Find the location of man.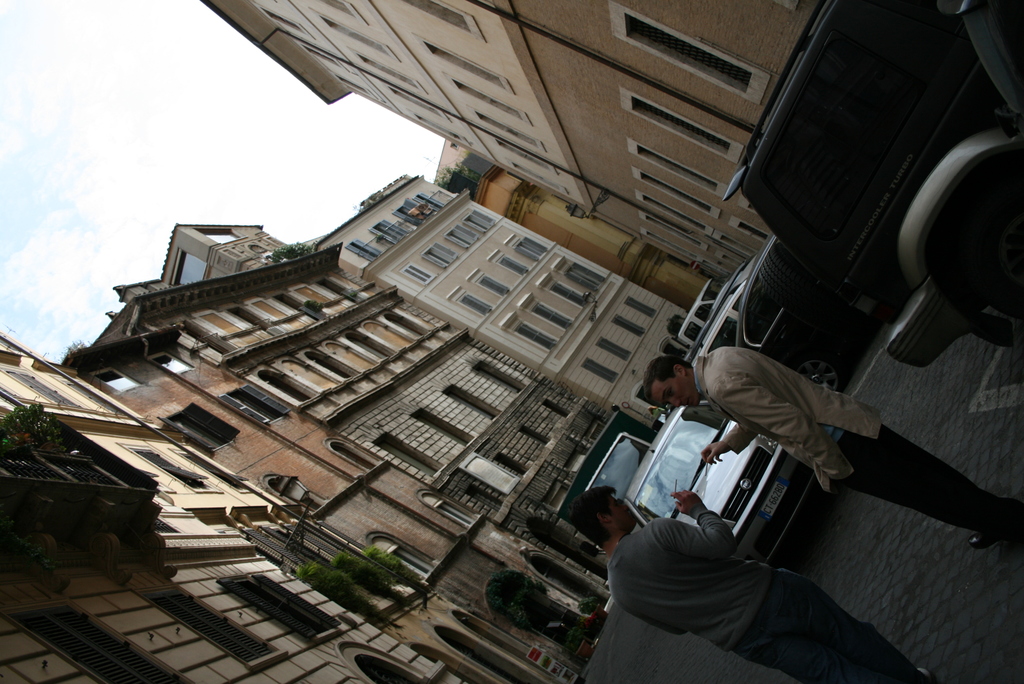
Location: box=[561, 463, 895, 673].
